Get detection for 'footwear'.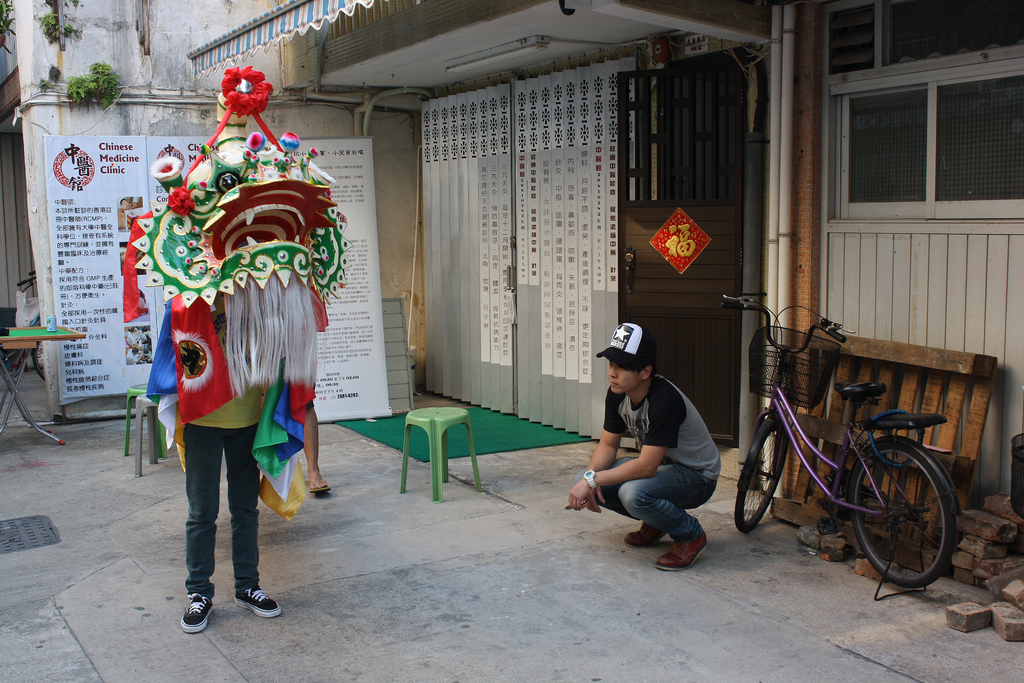
Detection: bbox(230, 582, 278, 616).
